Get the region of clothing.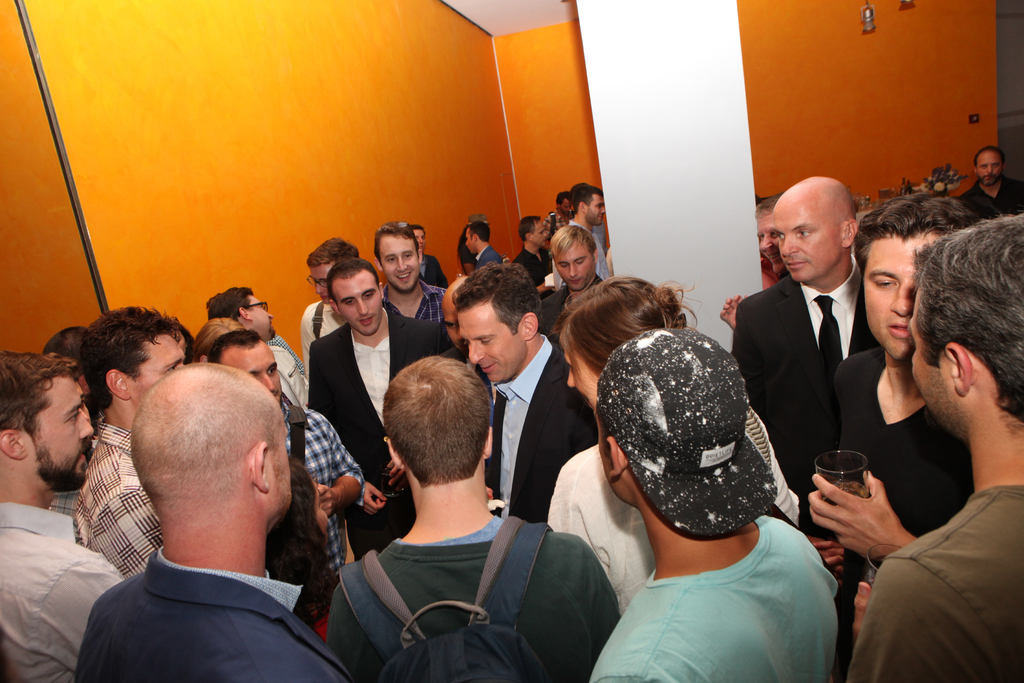
box=[960, 174, 1023, 226].
